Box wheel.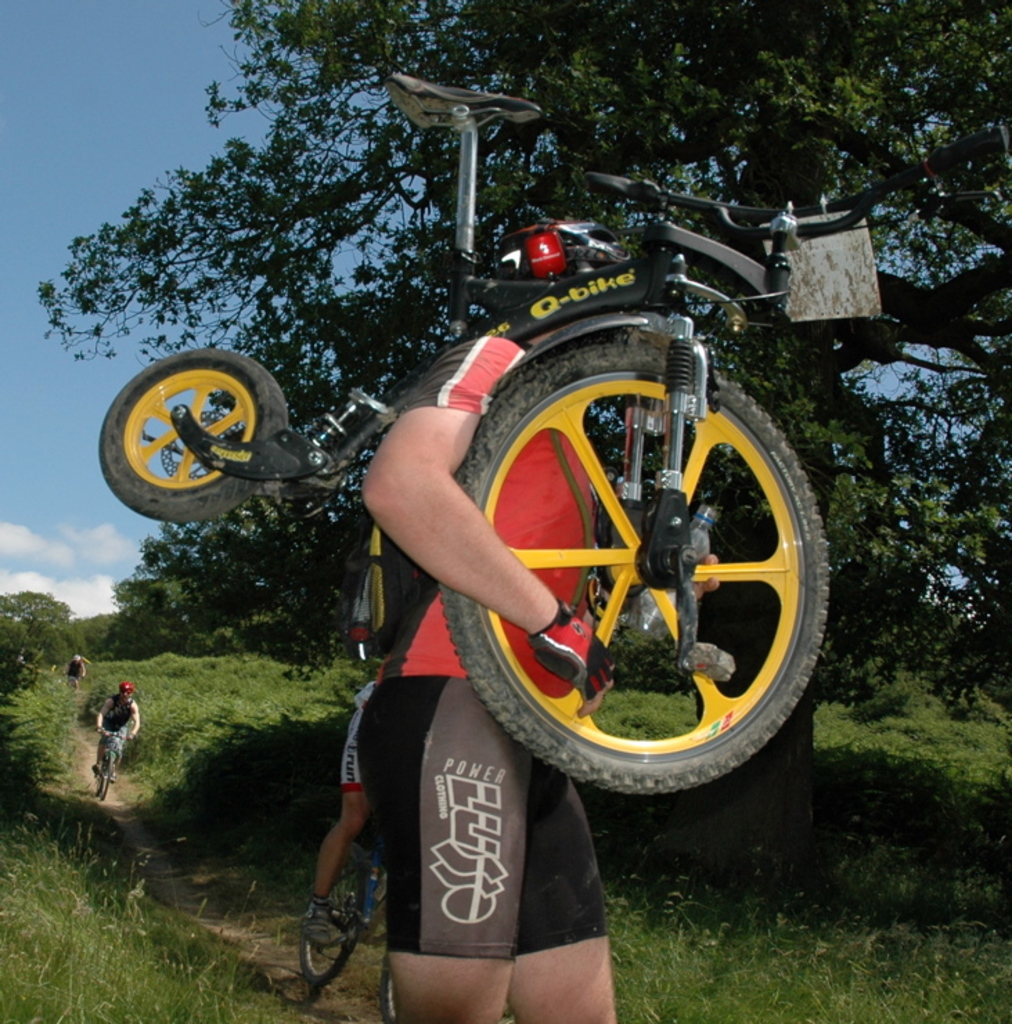
box=[97, 346, 296, 527].
